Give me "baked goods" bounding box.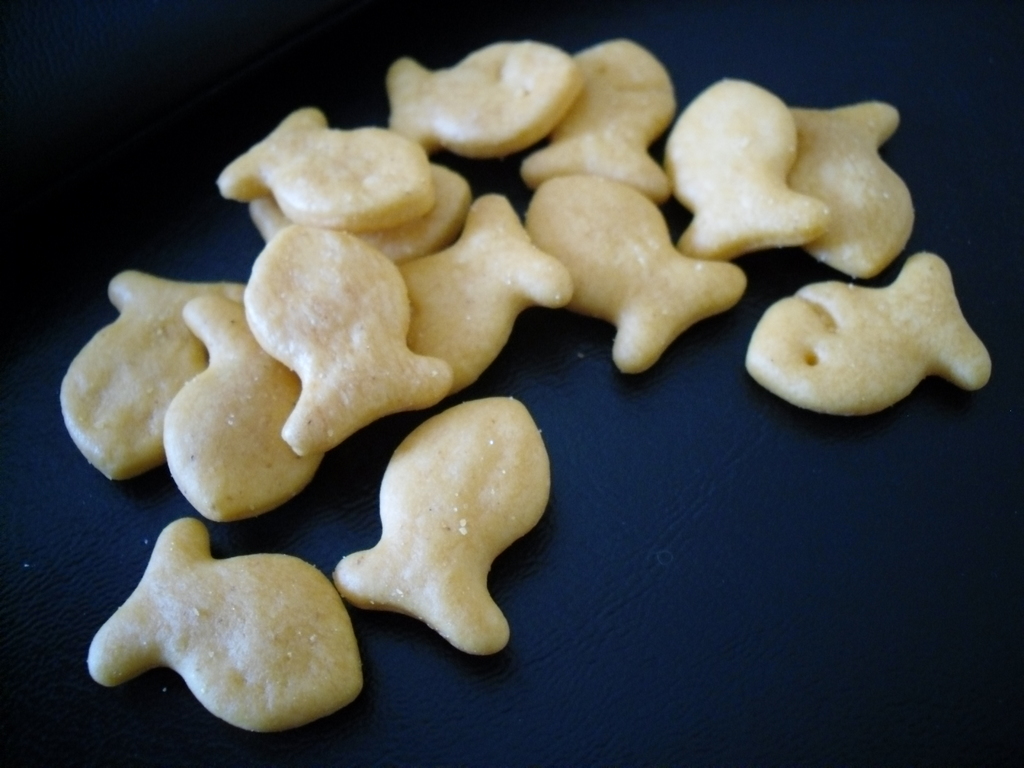
bbox(333, 389, 554, 651).
